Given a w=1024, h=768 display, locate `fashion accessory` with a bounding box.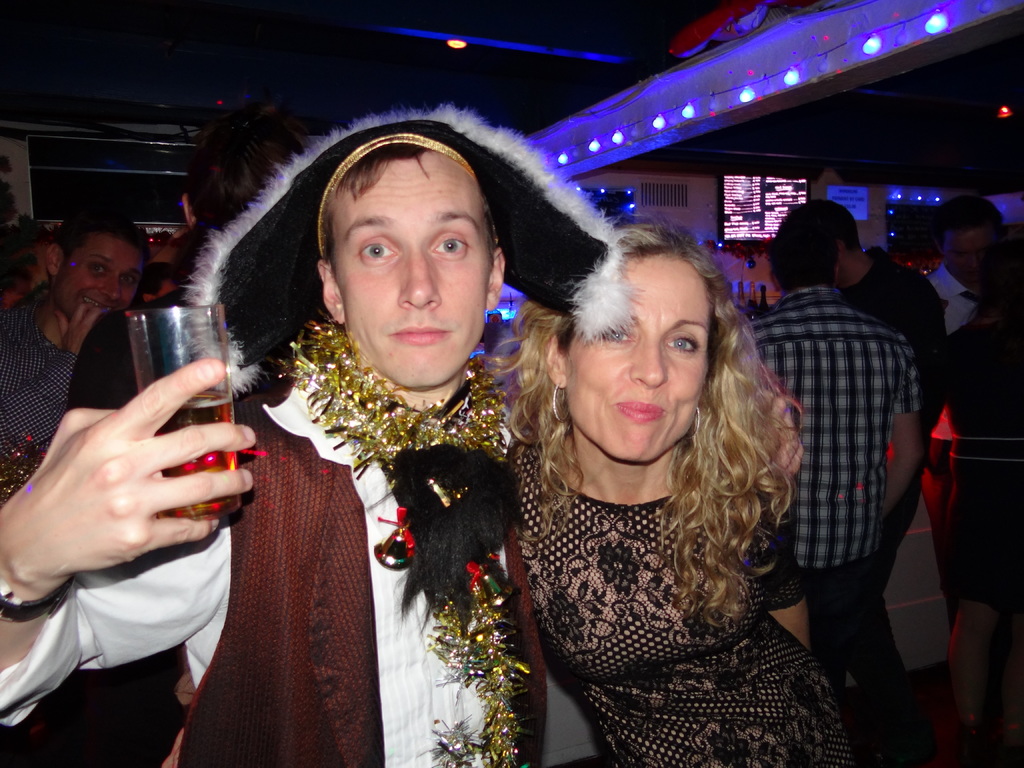
Located: (0,580,76,620).
